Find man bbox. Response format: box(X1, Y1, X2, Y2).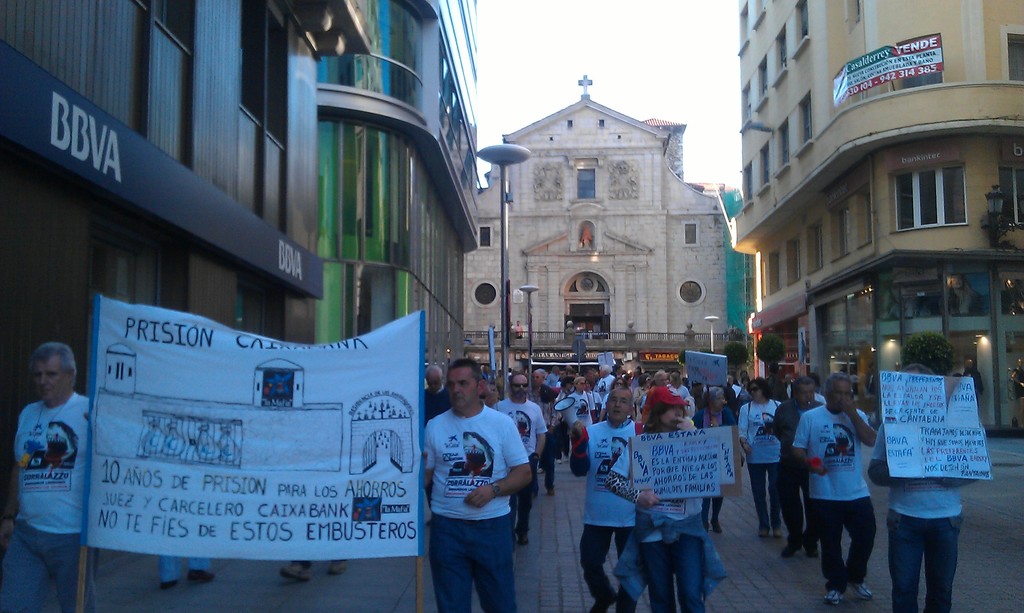
box(569, 388, 640, 612).
